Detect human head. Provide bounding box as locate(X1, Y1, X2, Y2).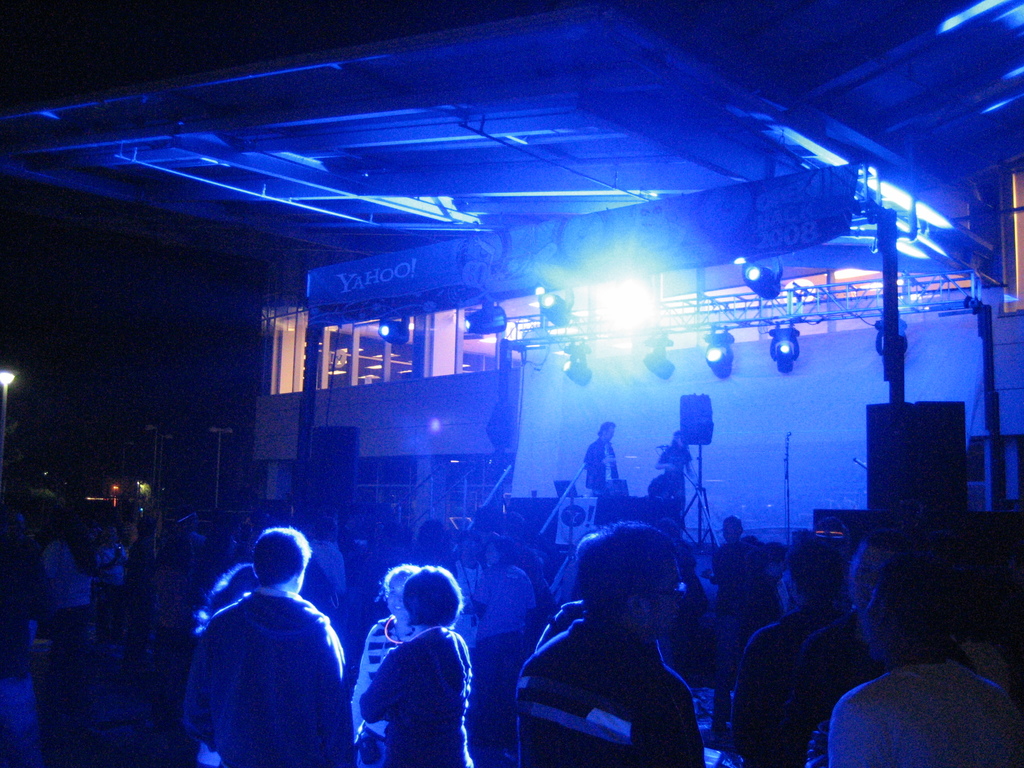
locate(483, 537, 525, 567).
